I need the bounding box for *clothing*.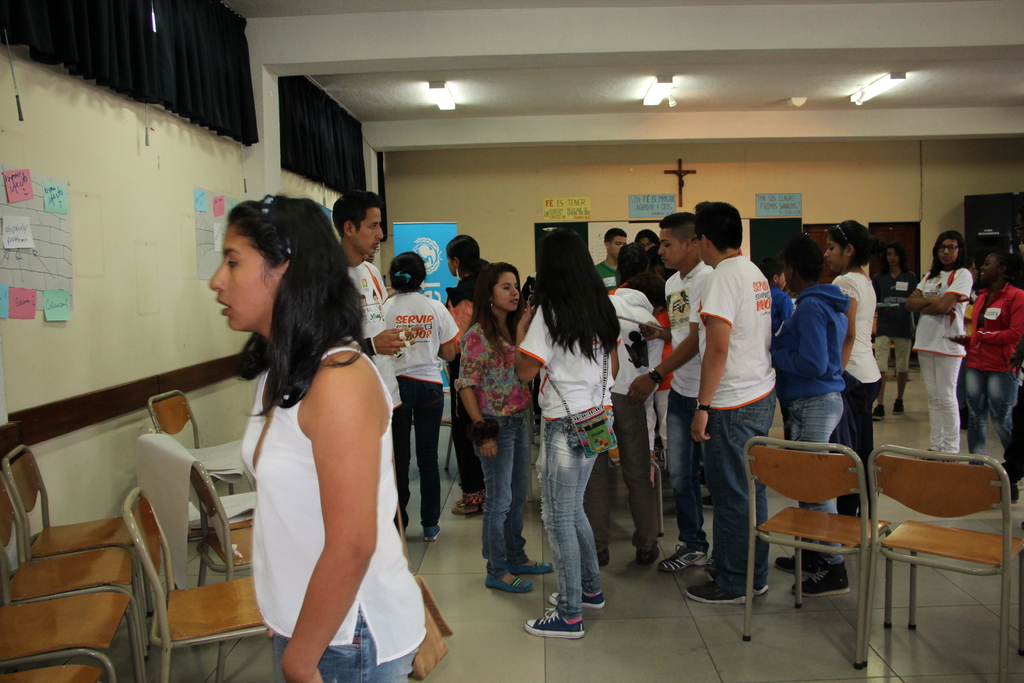
Here it is: (left=903, top=268, right=961, bottom=356).
